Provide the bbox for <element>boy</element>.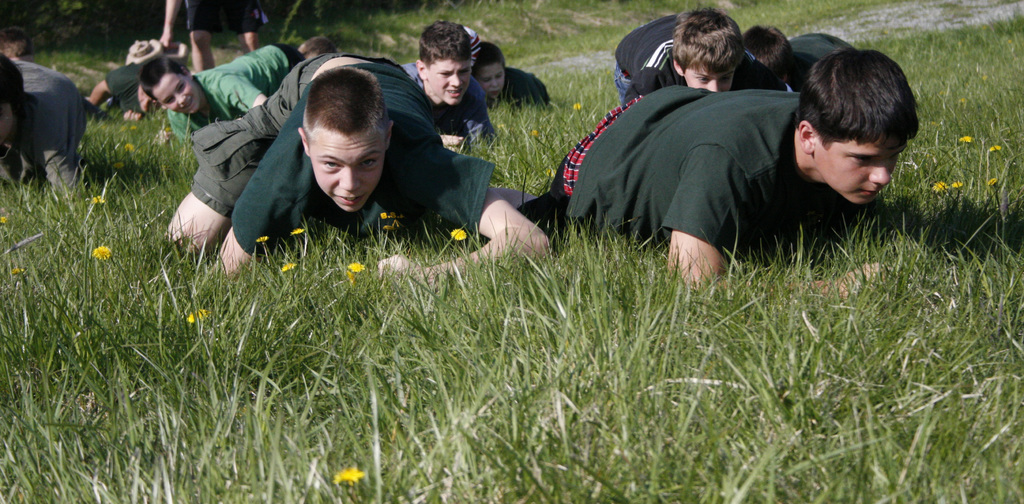
<bbox>399, 22, 499, 154</bbox>.
